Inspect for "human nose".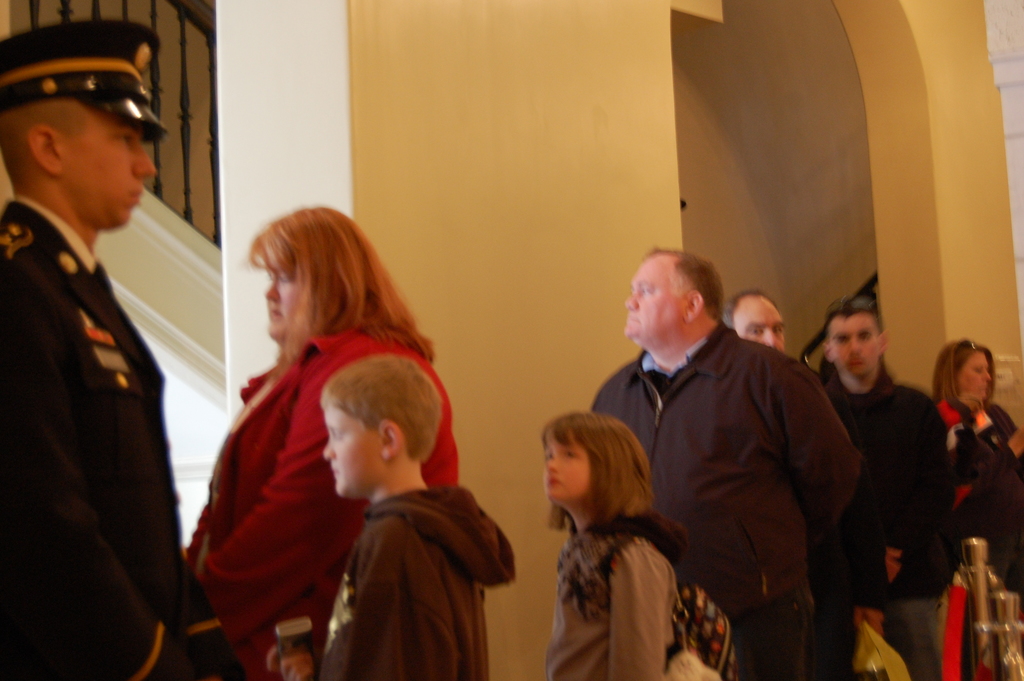
Inspection: x1=545, y1=455, x2=556, y2=473.
